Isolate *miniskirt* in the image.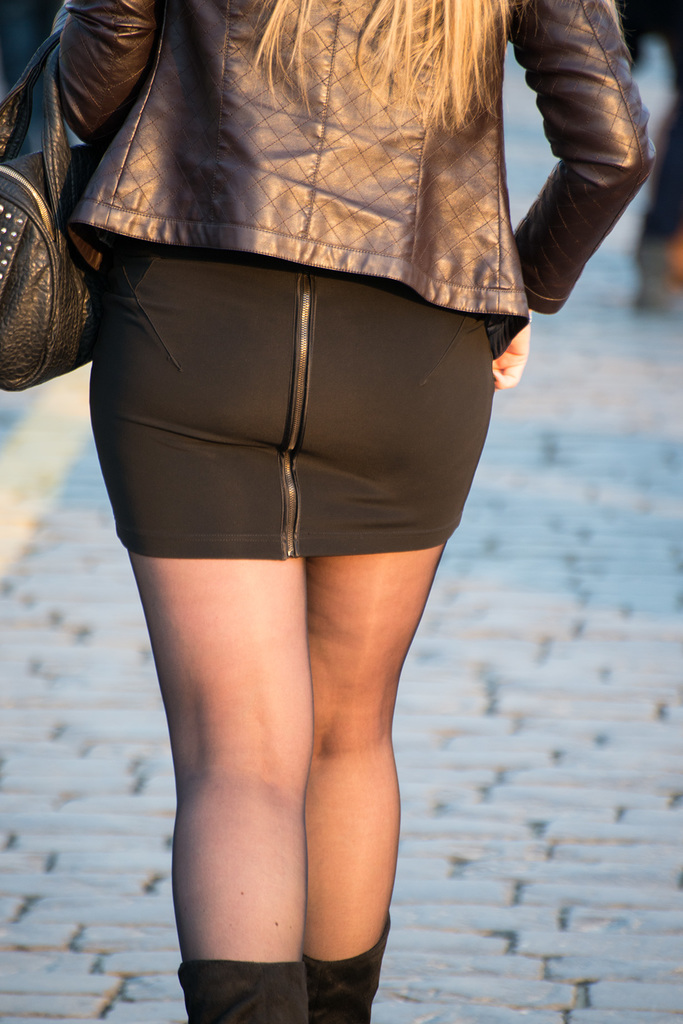
Isolated region: detection(83, 236, 497, 566).
